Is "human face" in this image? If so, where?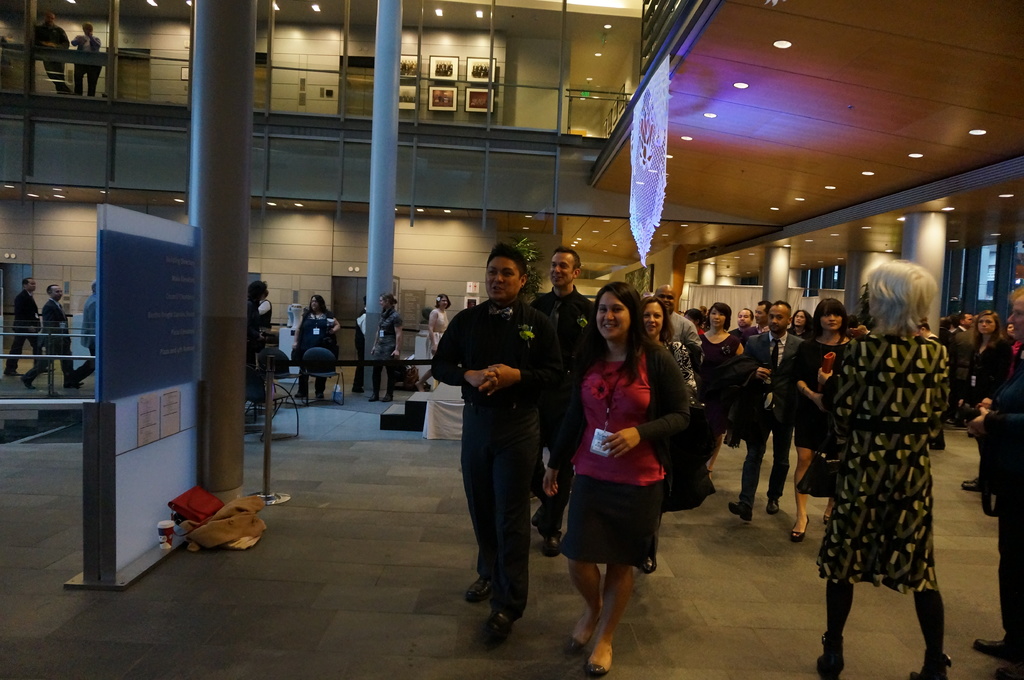
Yes, at (792, 311, 804, 328).
